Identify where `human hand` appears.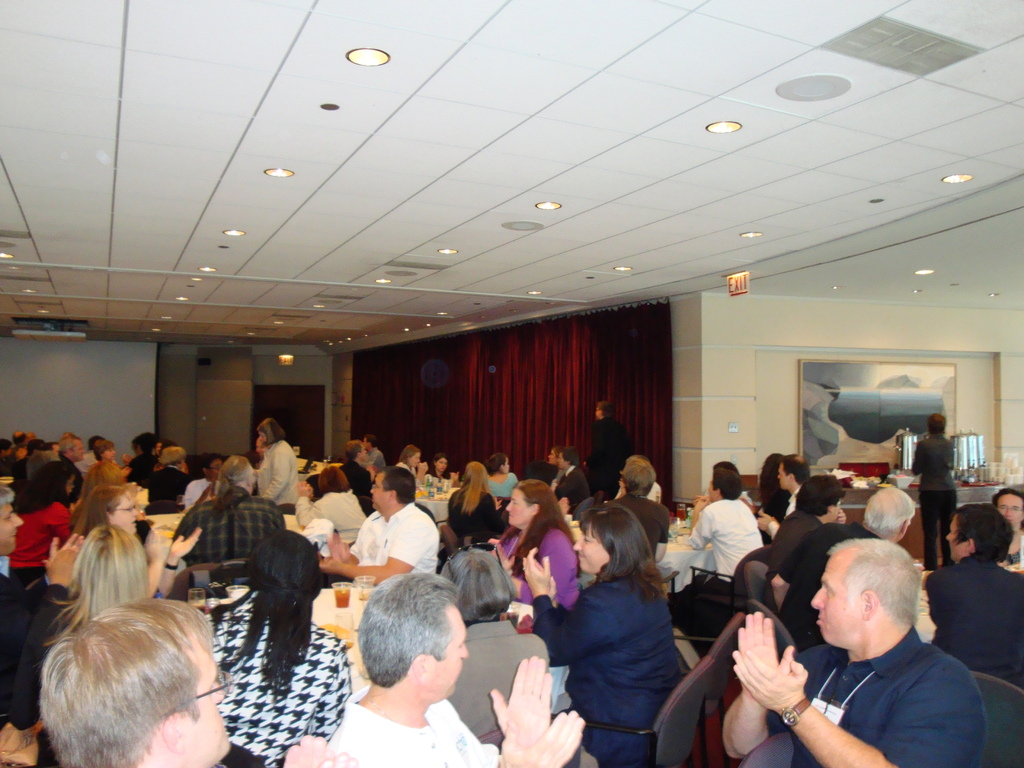
Appears at (451, 470, 461, 484).
